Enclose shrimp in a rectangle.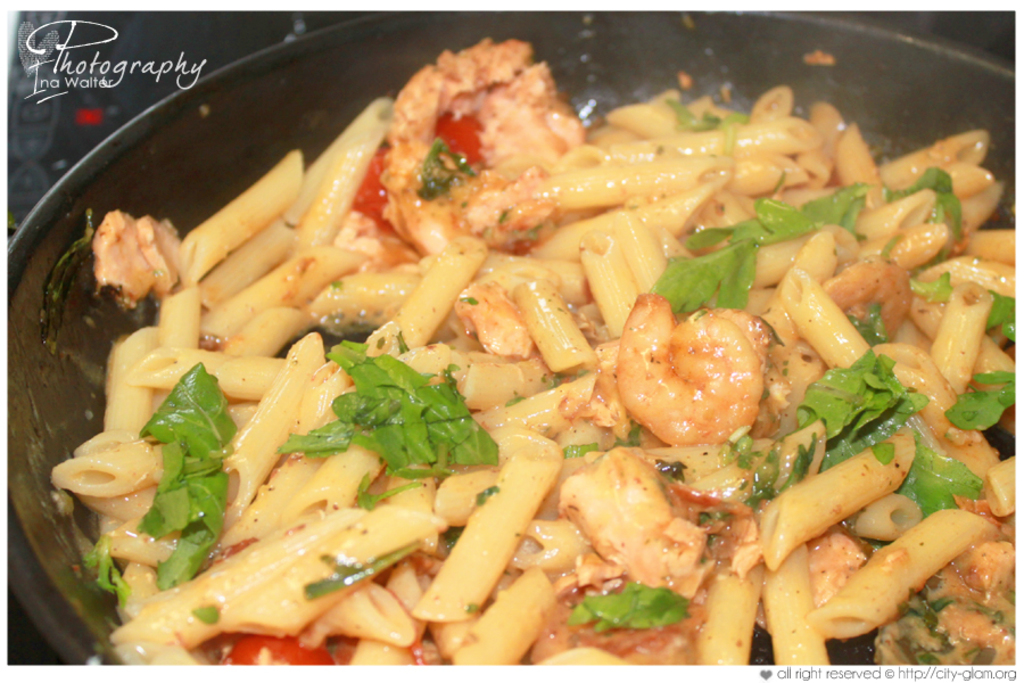
bbox=[375, 38, 562, 254].
